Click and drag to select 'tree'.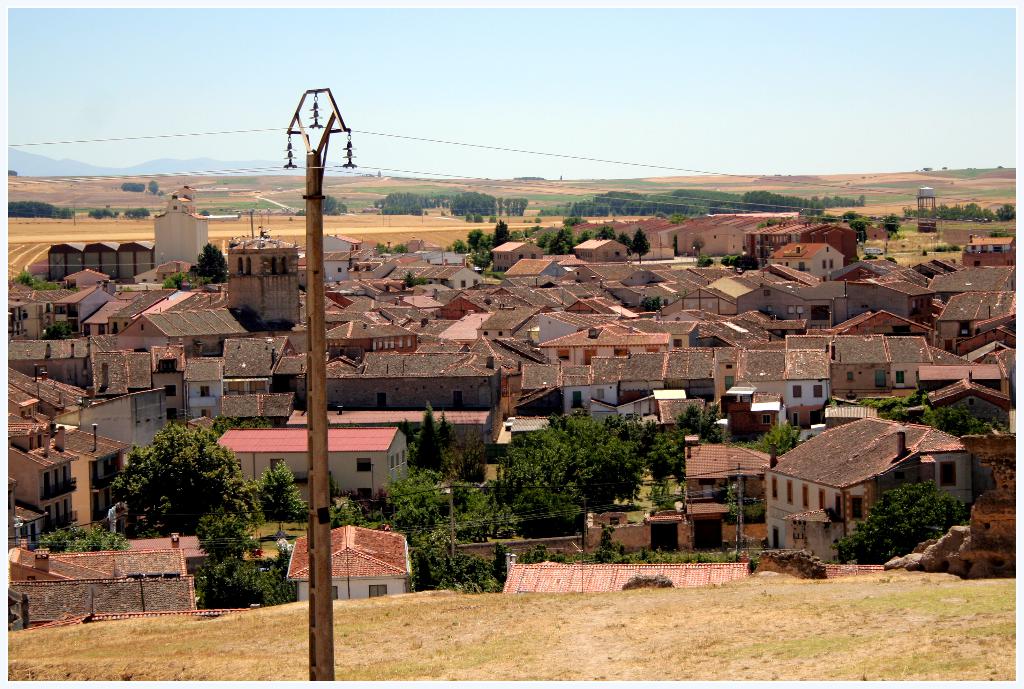
Selection: [193, 240, 225, 286].
